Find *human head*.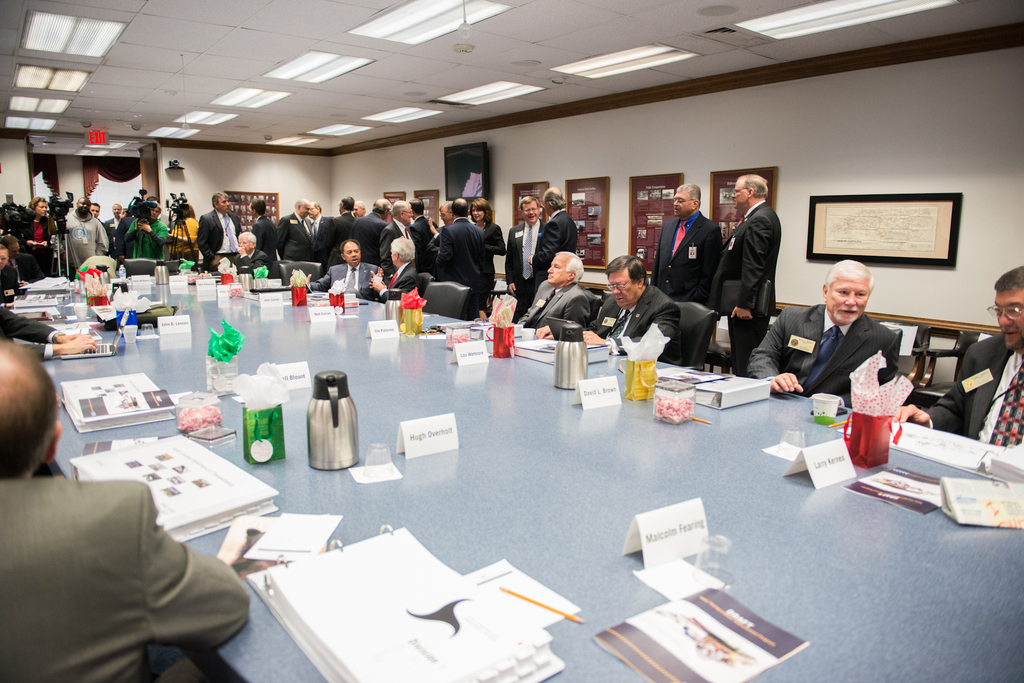
detection(820, 255, 873, 324).
